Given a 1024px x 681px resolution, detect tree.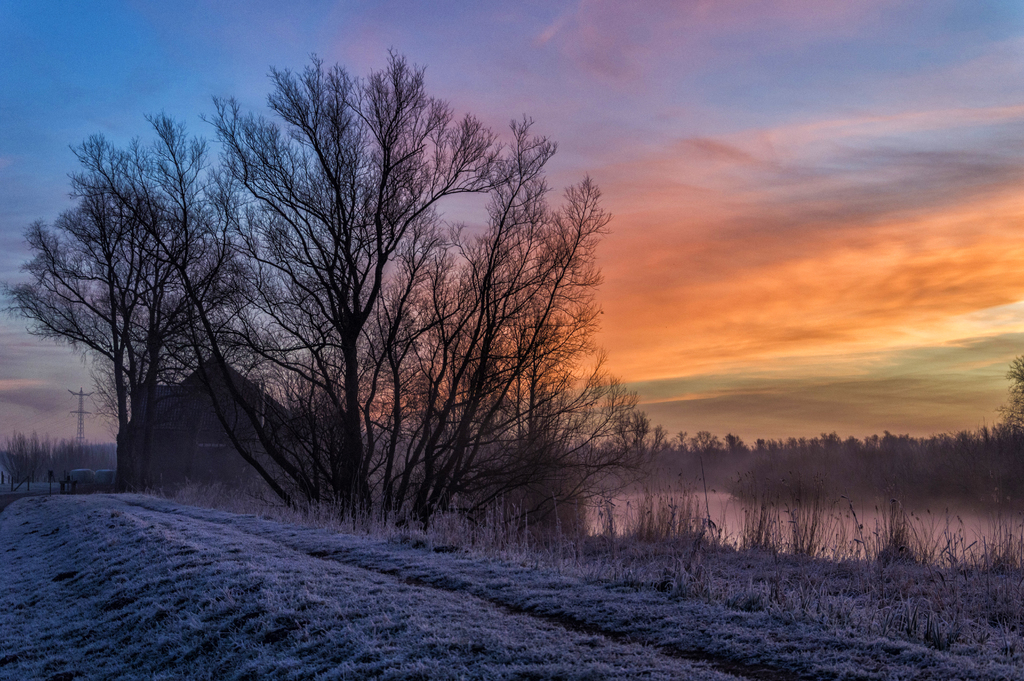
67 41 664 568.
